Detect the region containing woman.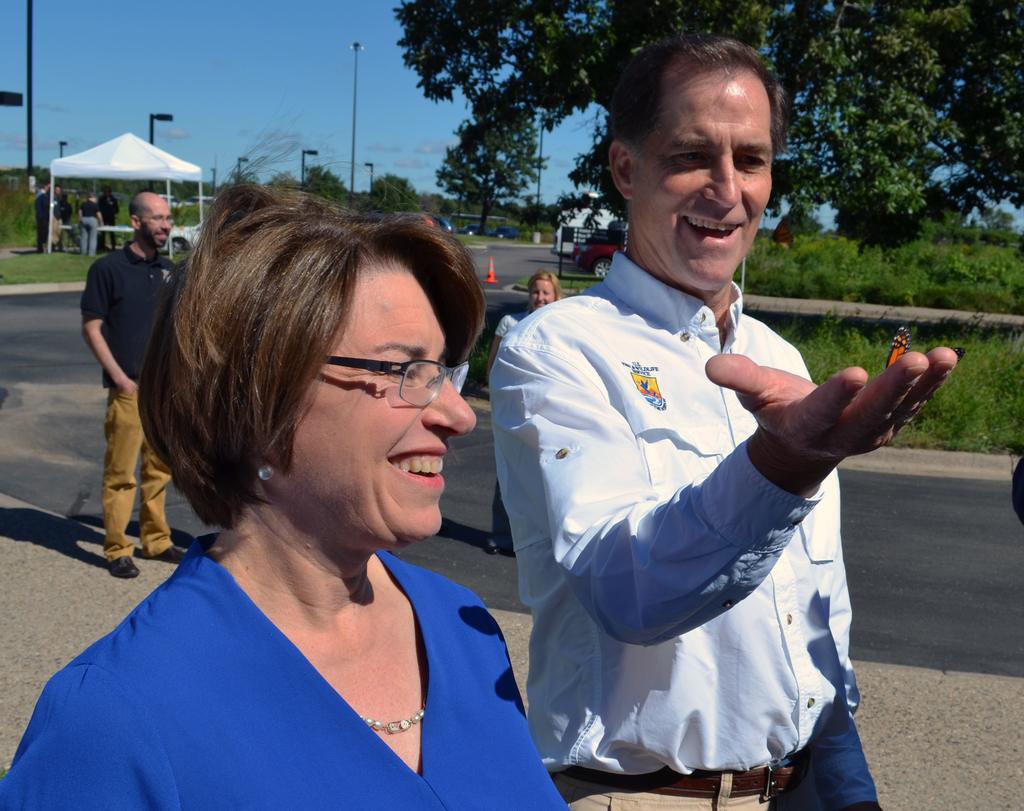
rect(78, 194, 102, 255).
